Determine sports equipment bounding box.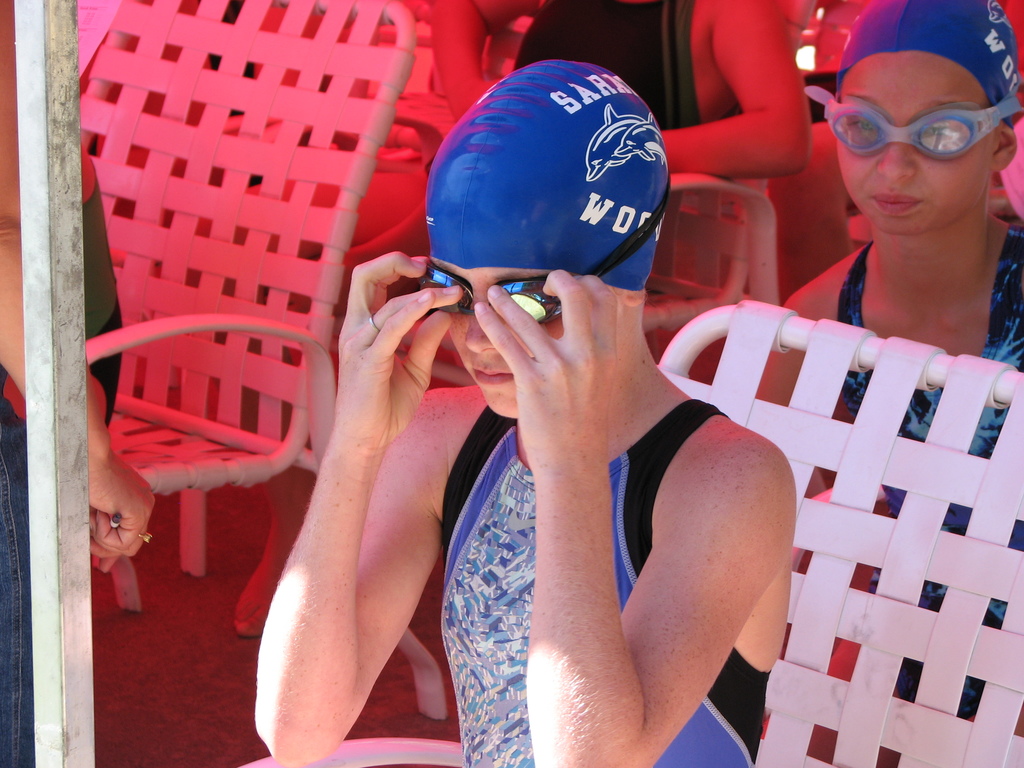
Determined: 424,54,669,293.
